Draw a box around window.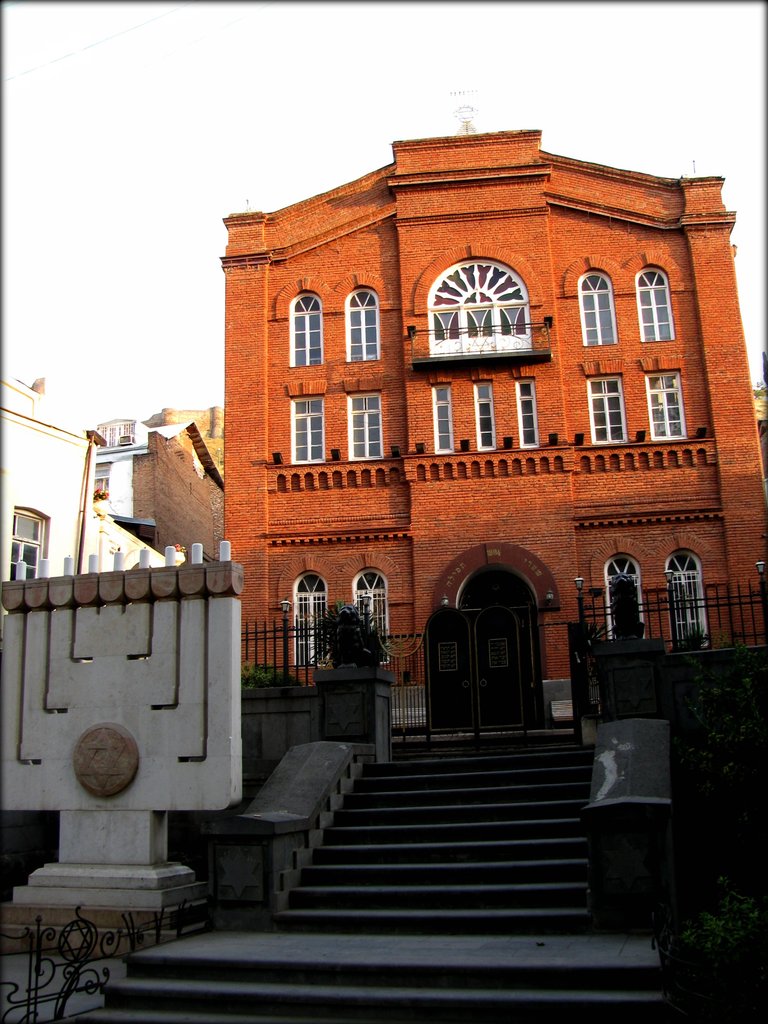
detection(668, 540, 712, 641).
